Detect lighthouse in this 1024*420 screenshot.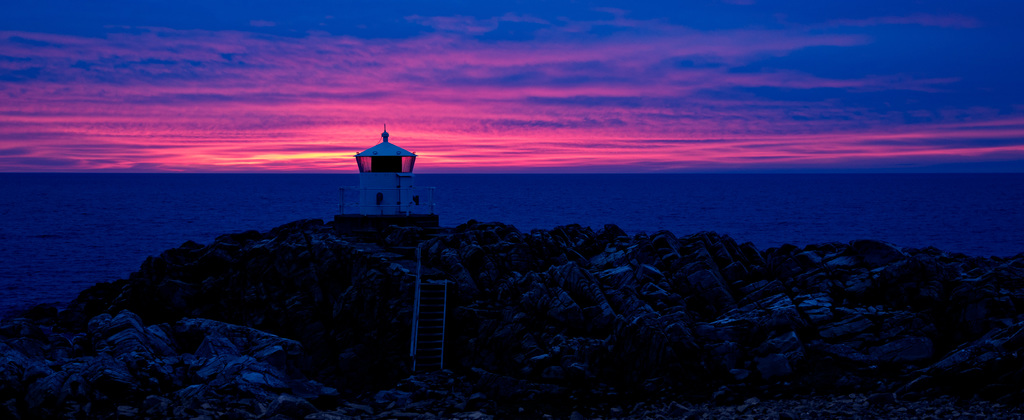
Detection: <bbox>335, 118, 426, 226</bbox>.
